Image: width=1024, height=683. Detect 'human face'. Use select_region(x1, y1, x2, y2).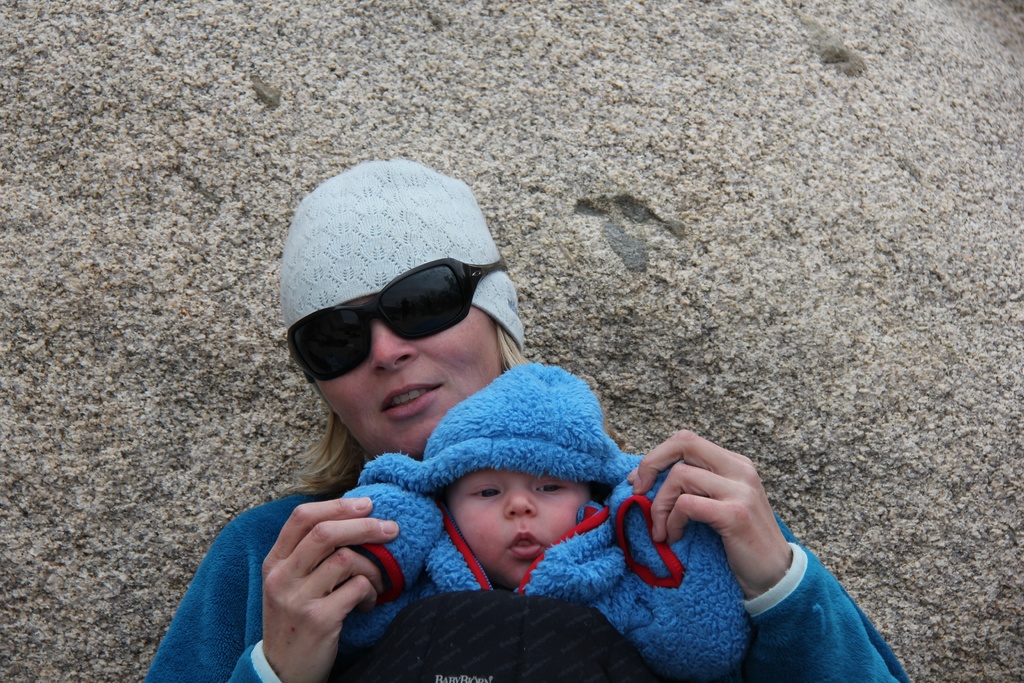
select_region(447, 469, 591, 588).
